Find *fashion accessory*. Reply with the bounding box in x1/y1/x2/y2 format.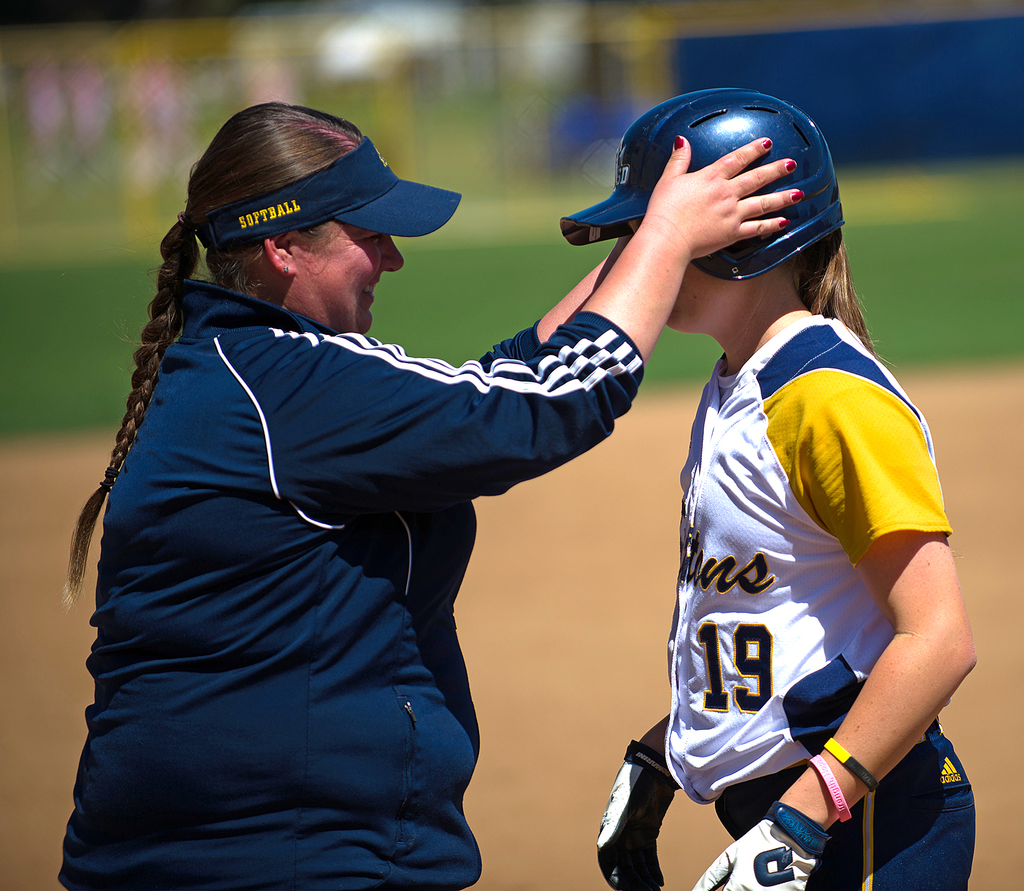
824/741/883/792.
